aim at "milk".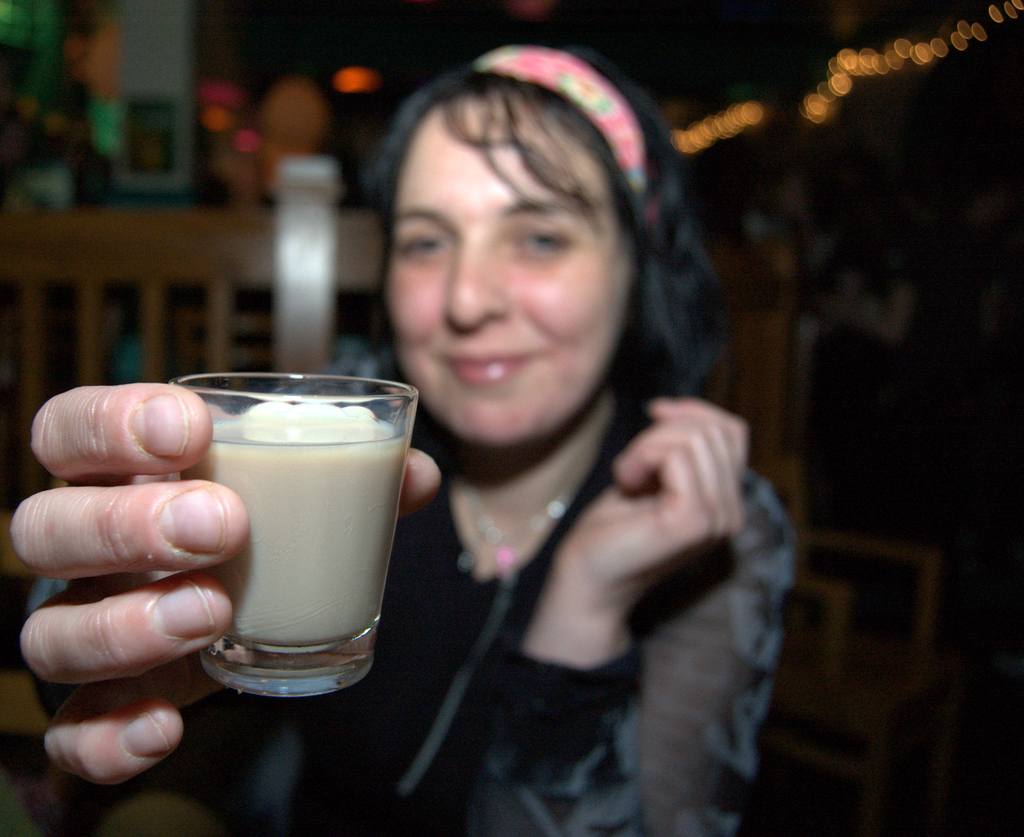
Aimed at left=174, top=400, right=407, bottom=649.
